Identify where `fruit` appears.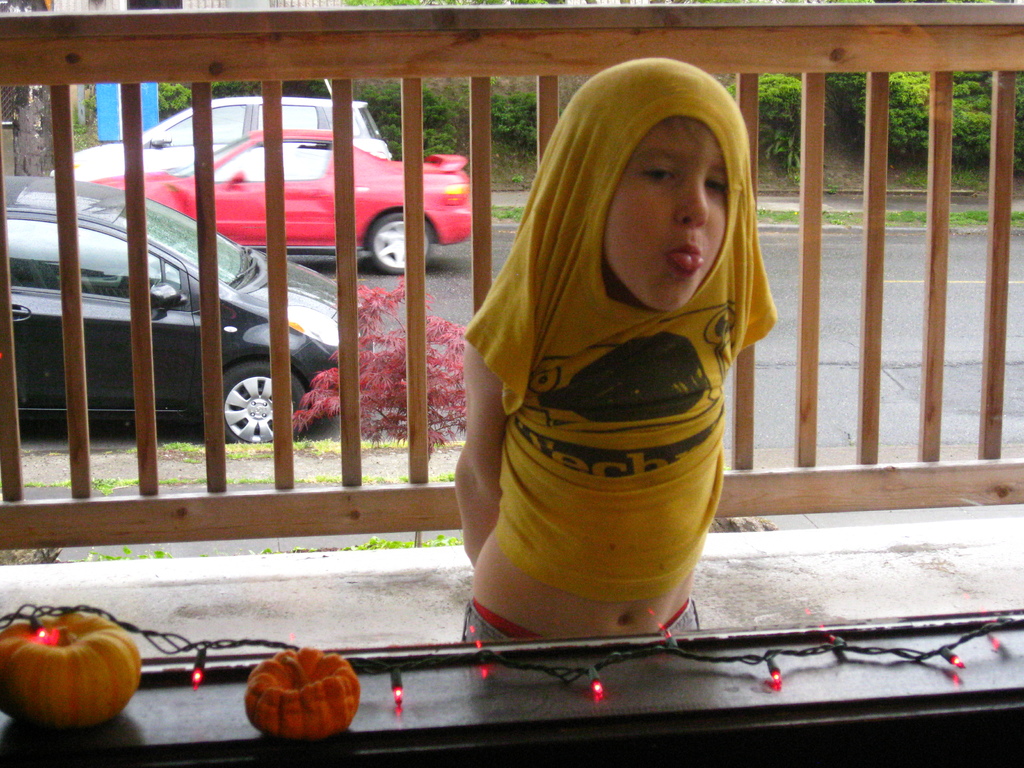
Appears at select_region(1, 609, 136, 723).
